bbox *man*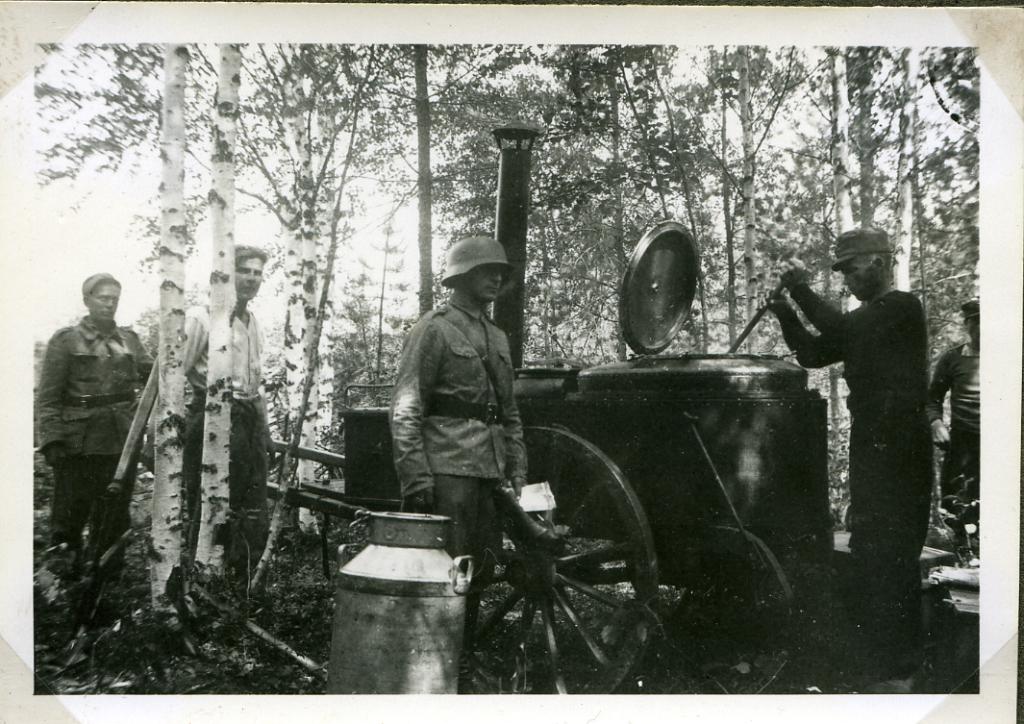
924,275,988,562
